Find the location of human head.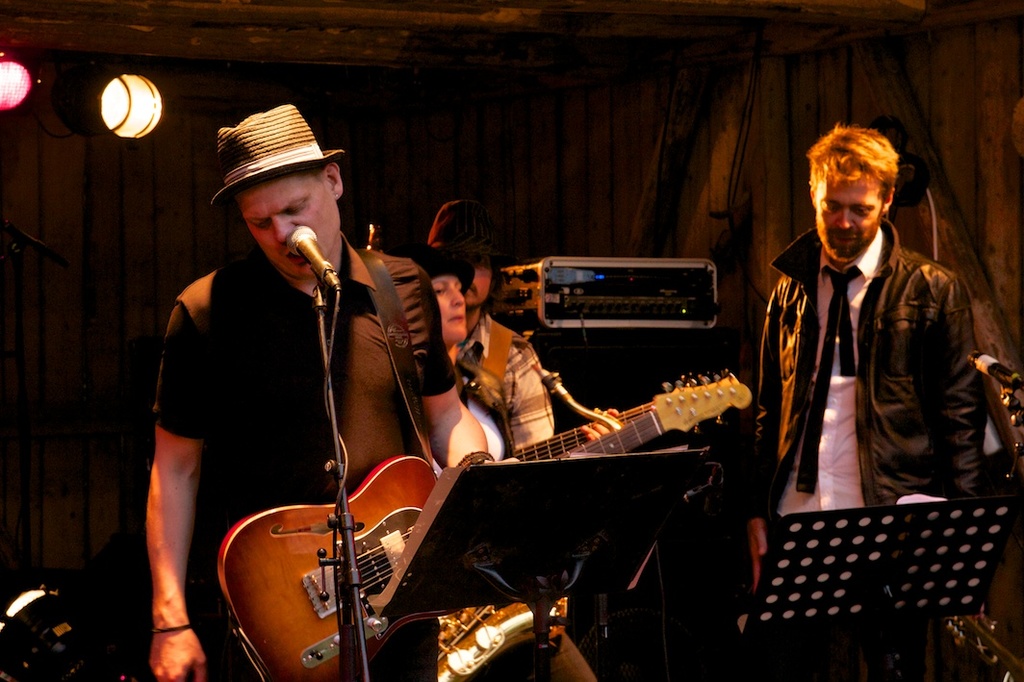
Location: crop(429, 250, 464, 337).
